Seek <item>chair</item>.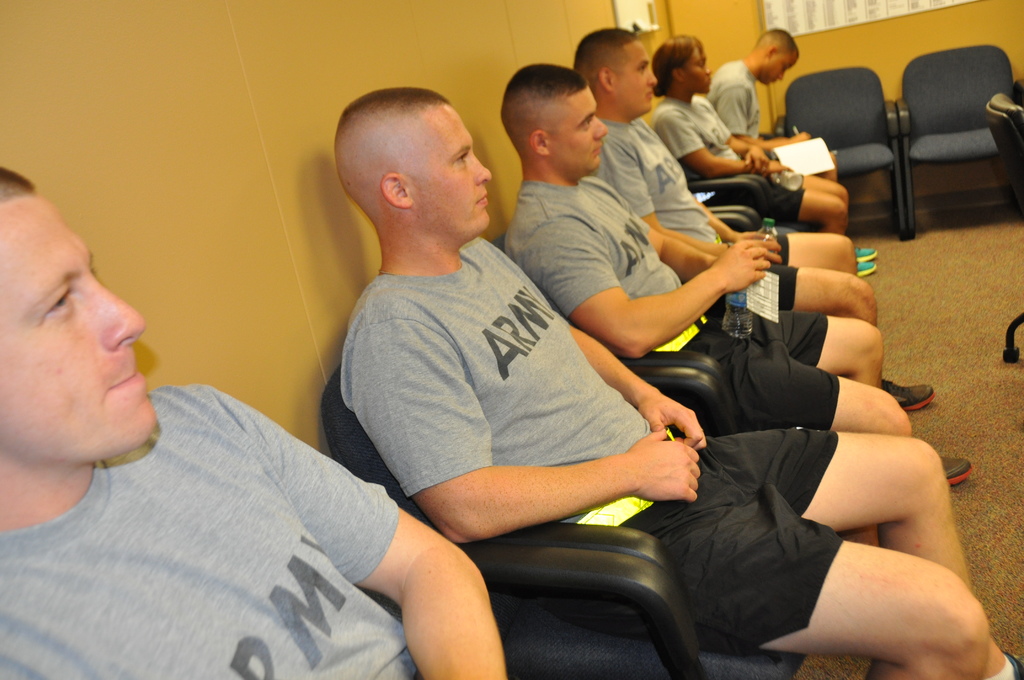
detection(770, 67, 909, 239).
